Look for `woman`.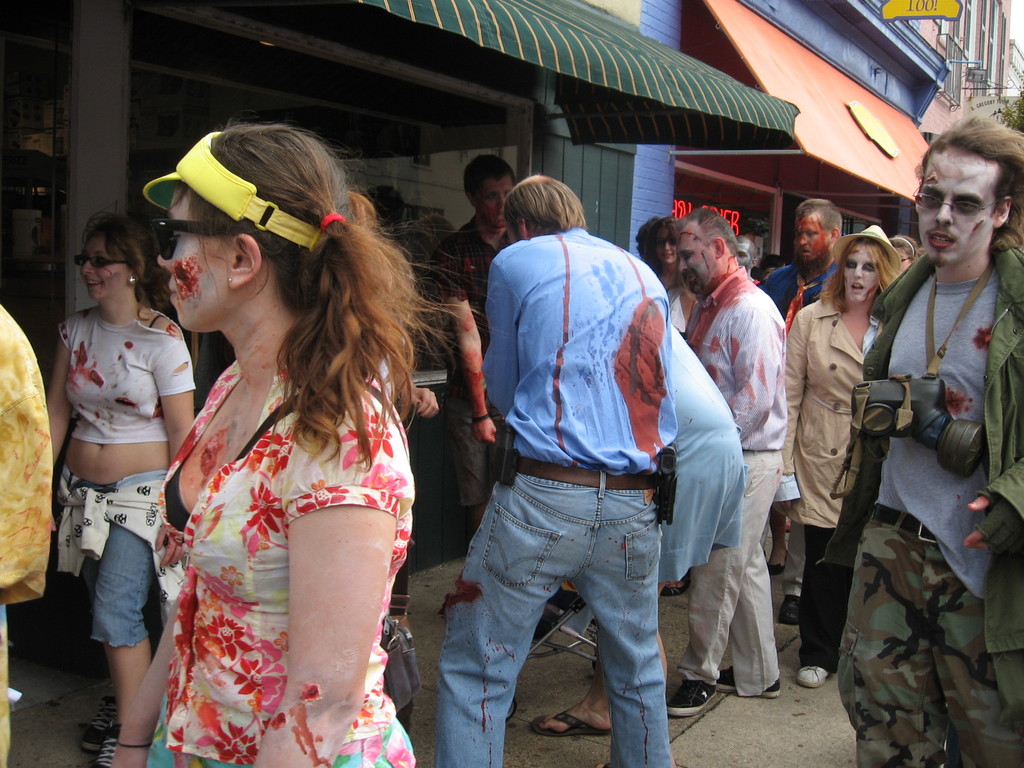
Found: (x1=43, y1=202, x2=200, y2=767).
